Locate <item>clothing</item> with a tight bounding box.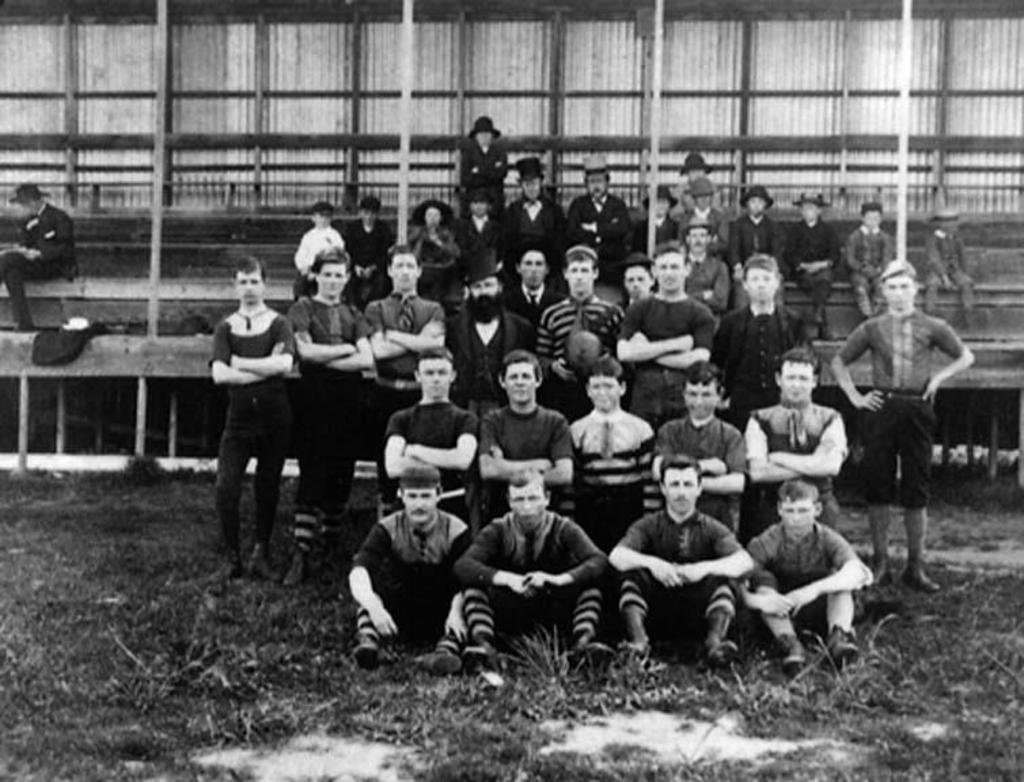
731,209,788,291.
